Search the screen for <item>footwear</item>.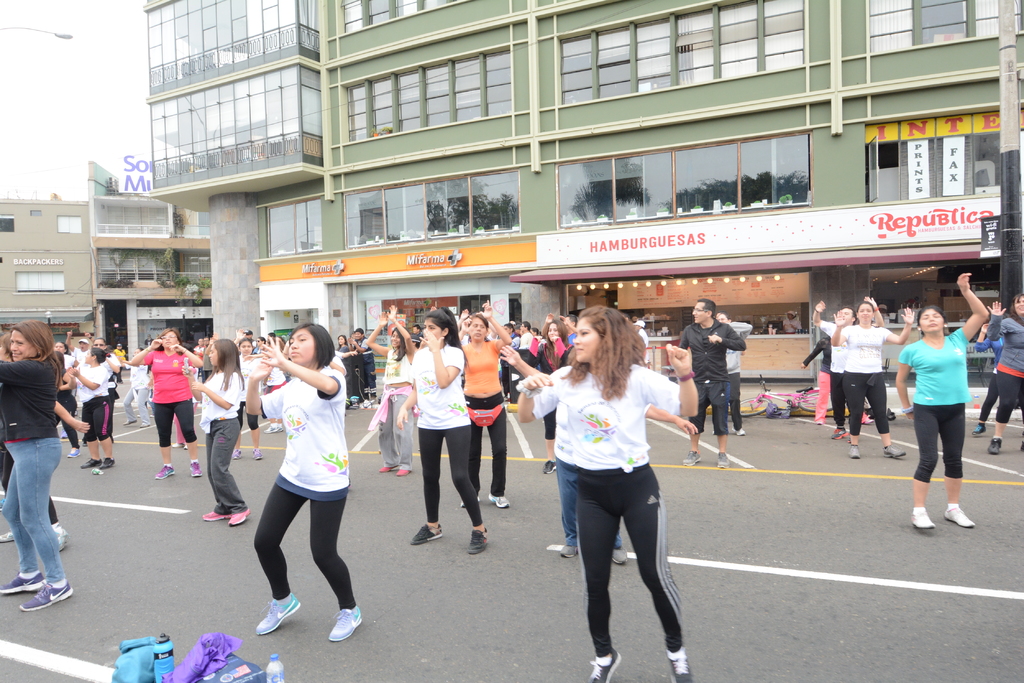
Found at [x1=138, y1=421, x2=150, y2=426].
